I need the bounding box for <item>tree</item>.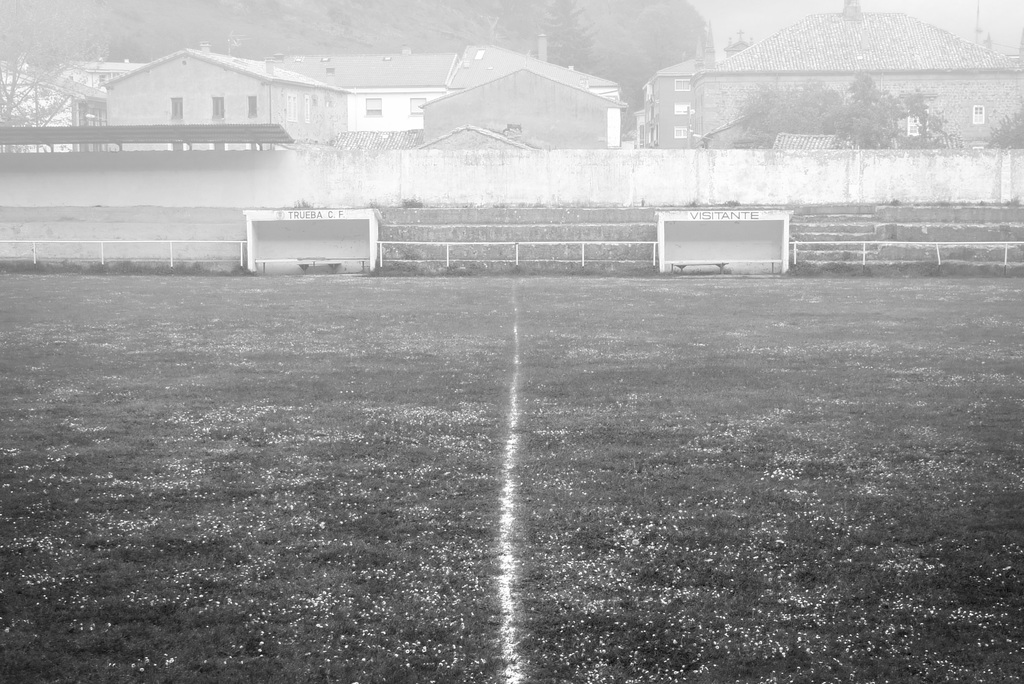
Here it is: [0, 32, 84, 143].
